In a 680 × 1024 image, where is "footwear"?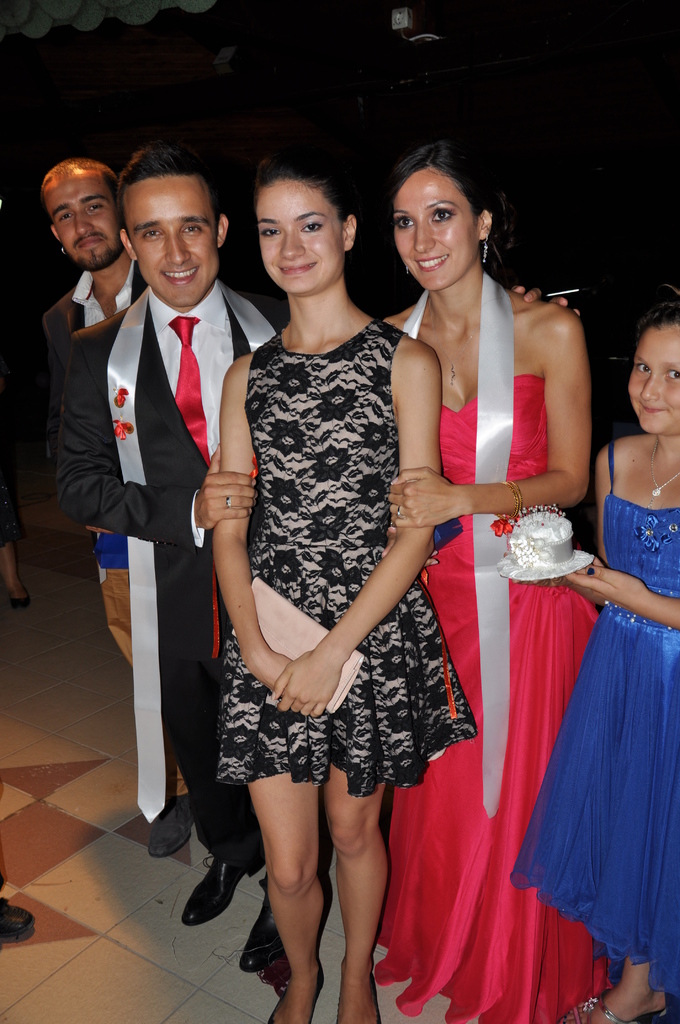
select_region(183, 842, 259, 923).
